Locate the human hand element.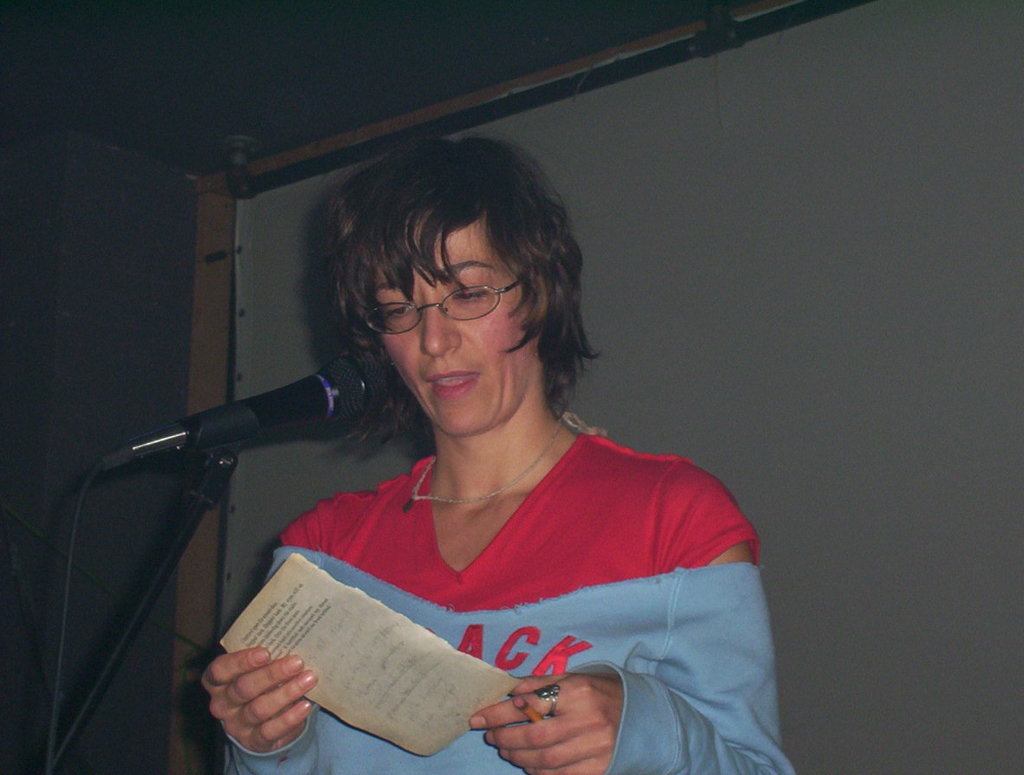
Element bbox: {"left": 468, "top": 674, "right": 627, "bottom": 774}.
